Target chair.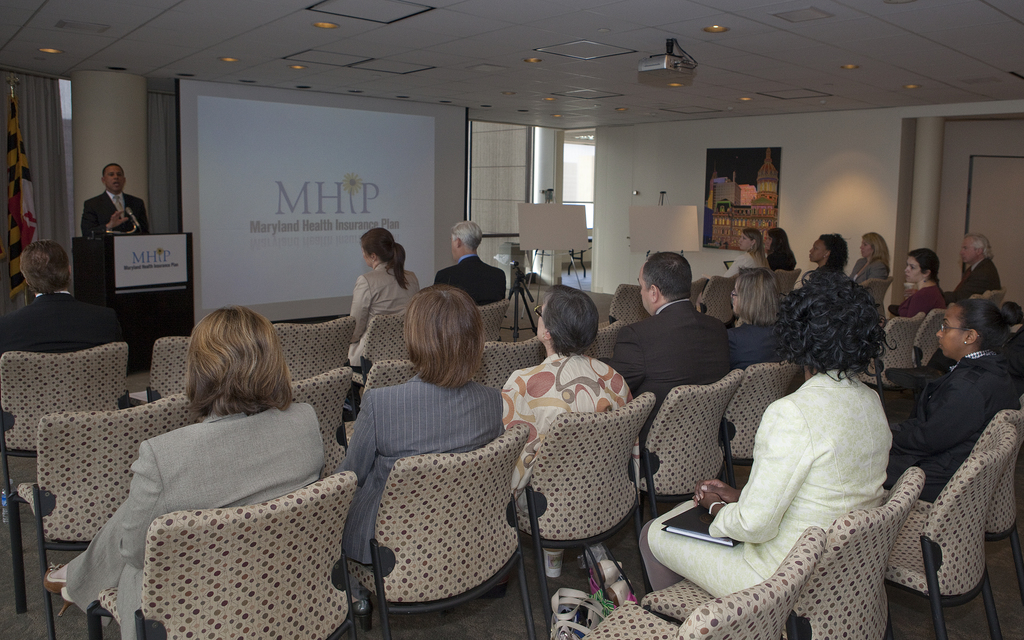
Target region: x1=904, y1=414, x2=1023, y2=639.
